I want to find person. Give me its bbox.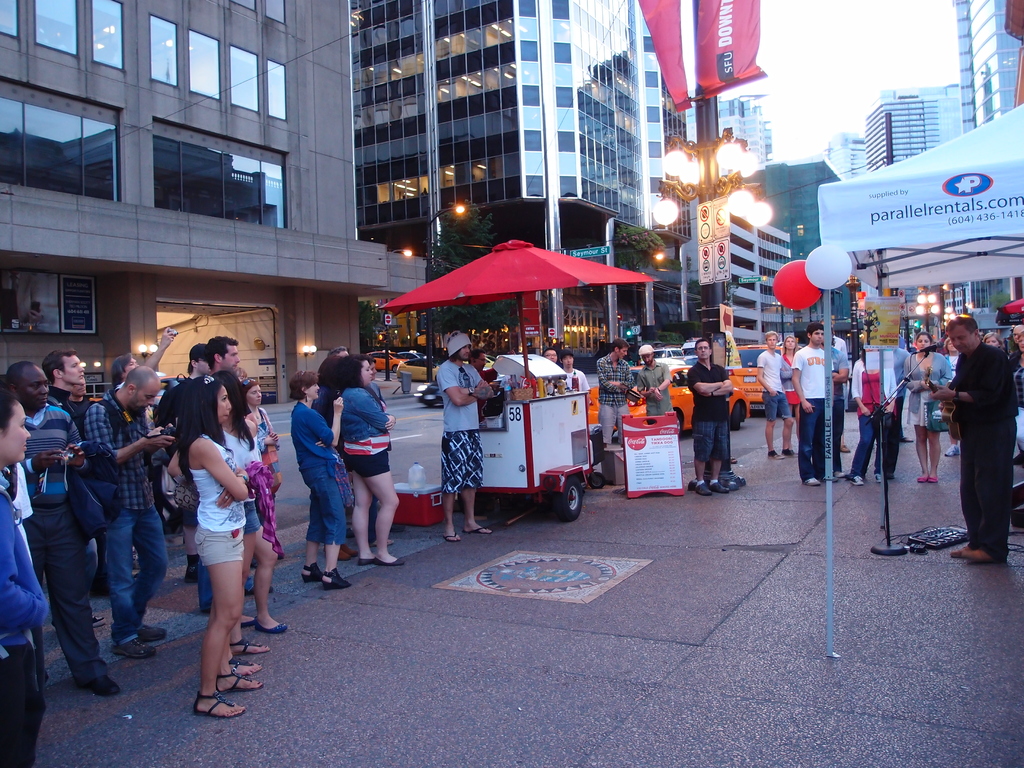
locate(221, 337, 258, 393).
